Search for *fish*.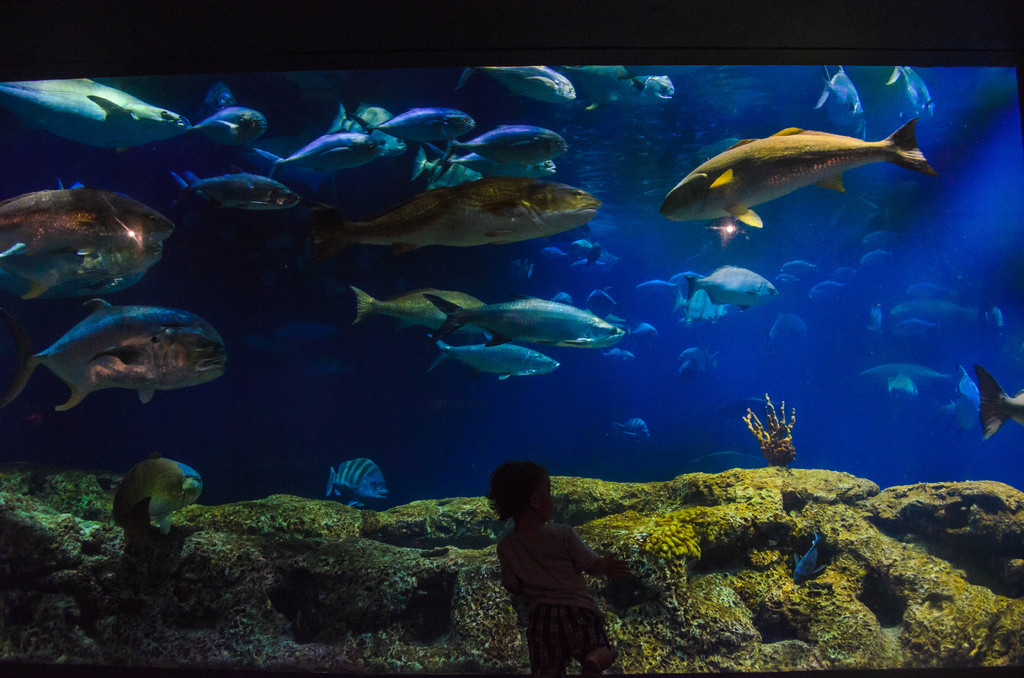
Found at 632/72/676/107.
